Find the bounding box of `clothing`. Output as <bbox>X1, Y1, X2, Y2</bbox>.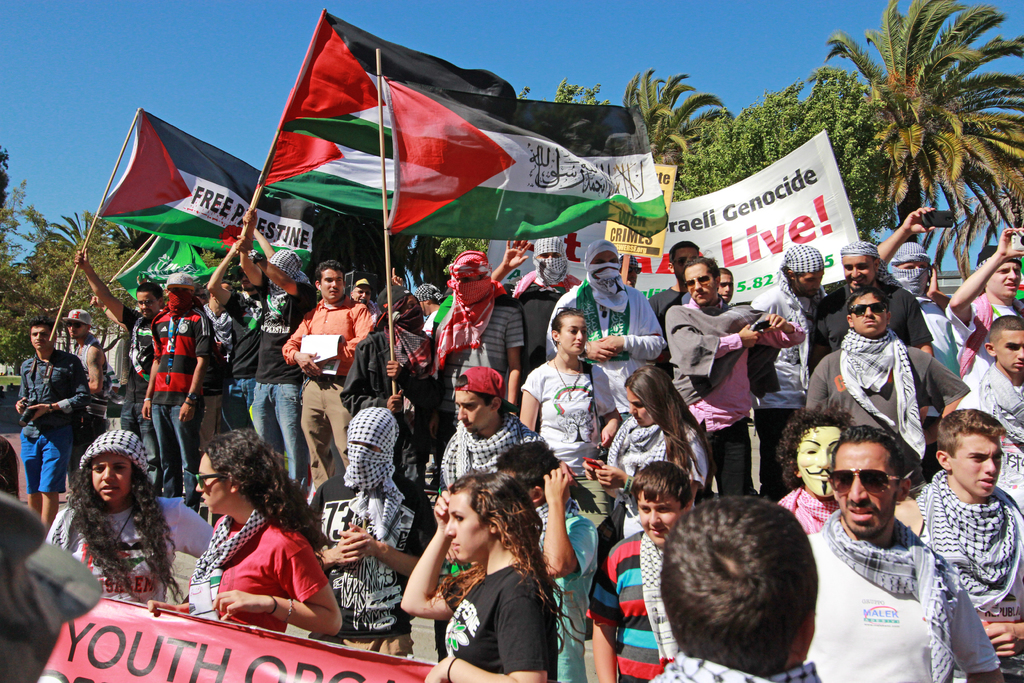
<bbox>309, 468, 440, 661</bbox>.
